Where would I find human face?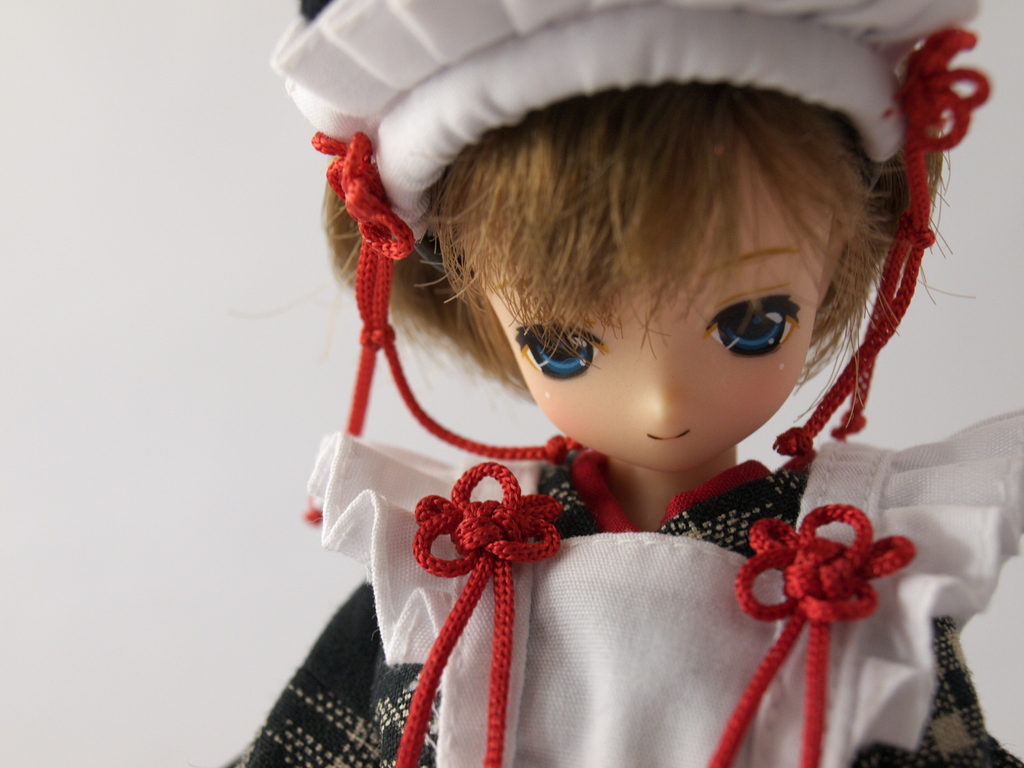
At [476,163,818,479].
